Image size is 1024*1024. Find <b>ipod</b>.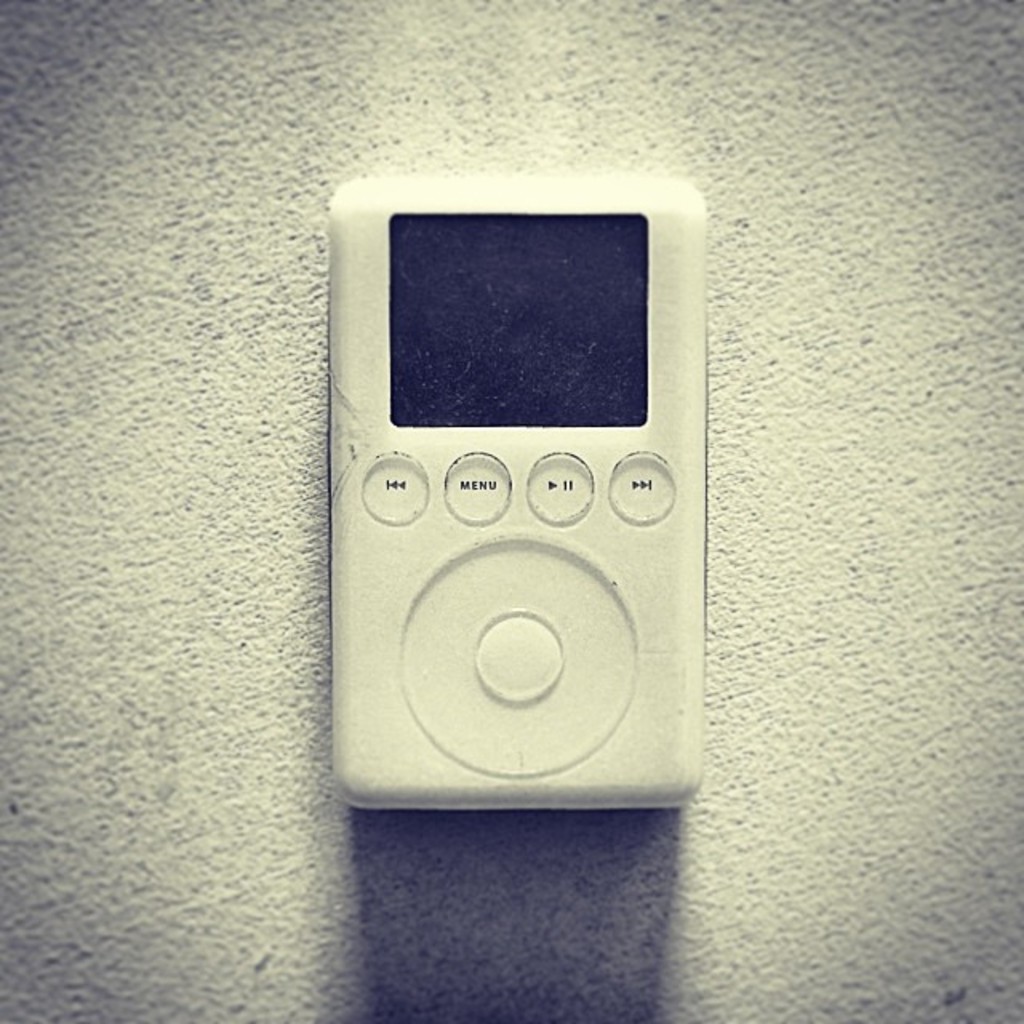
pyautogui.locateOnScreen(333, 179, 702, 814).
